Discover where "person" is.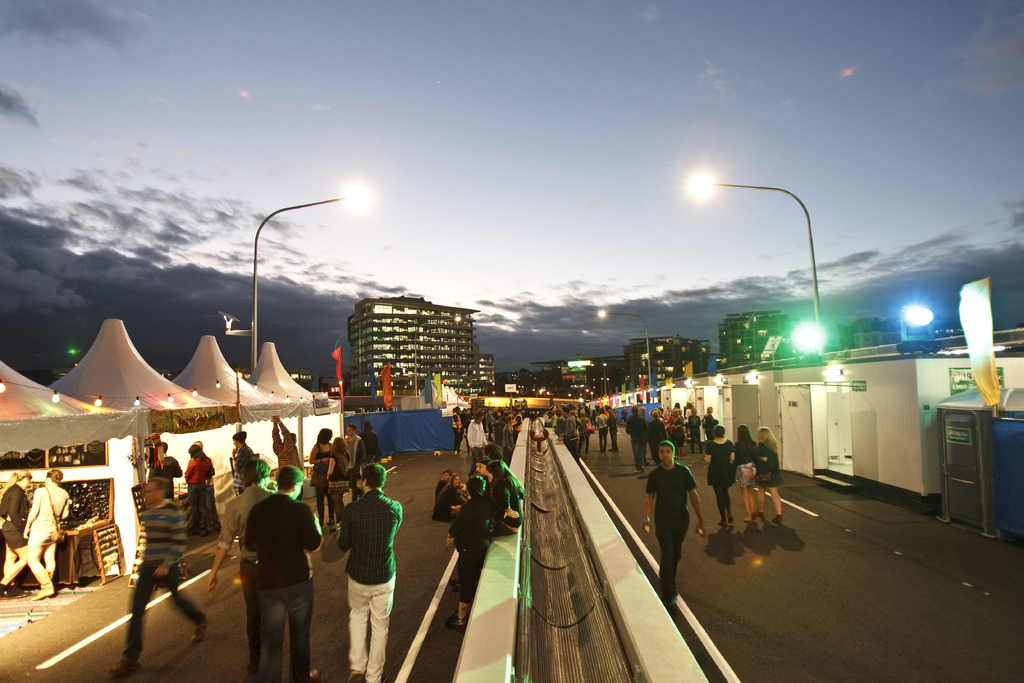
Discovered at box=[326, 438, 349, 529].
